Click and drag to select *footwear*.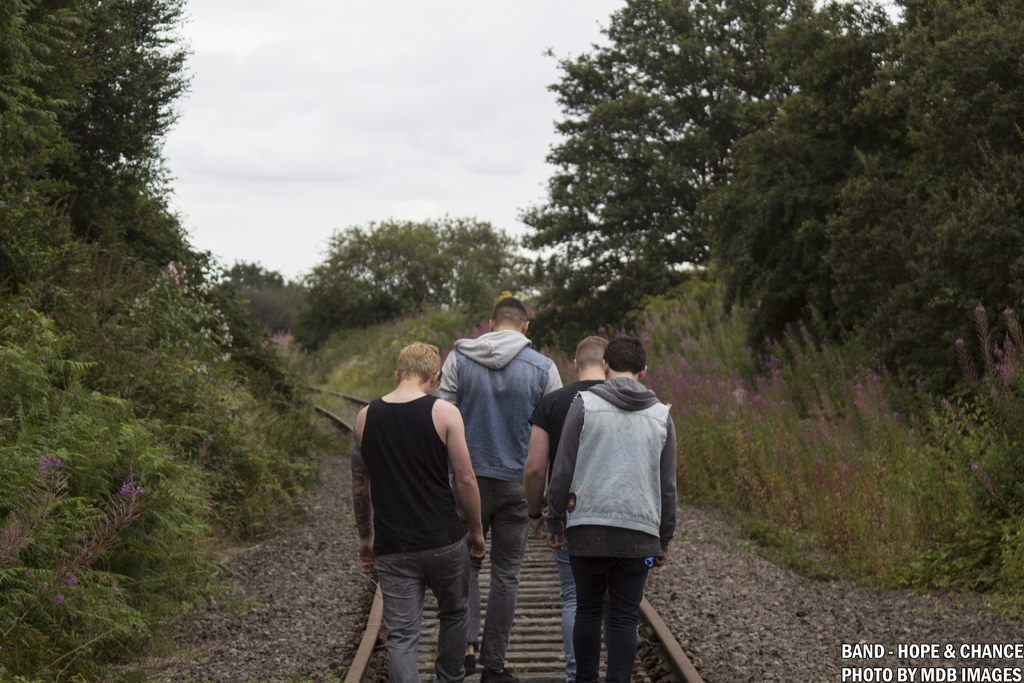
Selection: bbox=[463, 652, 475, 673].
